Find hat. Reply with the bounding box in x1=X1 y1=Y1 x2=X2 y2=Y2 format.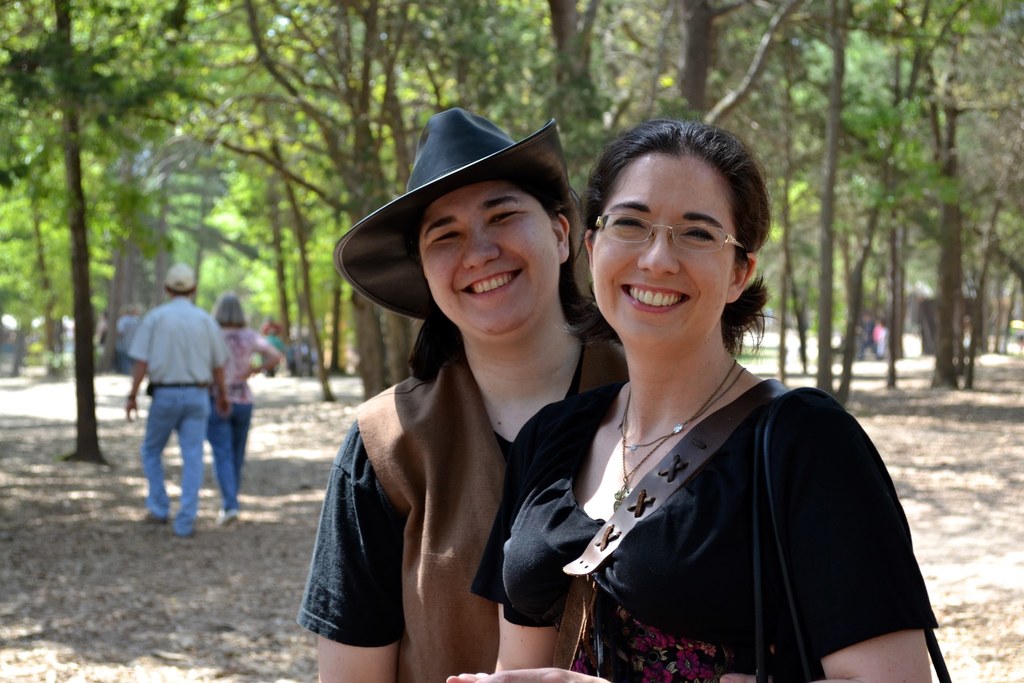
x1=165 y1=262 x2=199 y2=288.
